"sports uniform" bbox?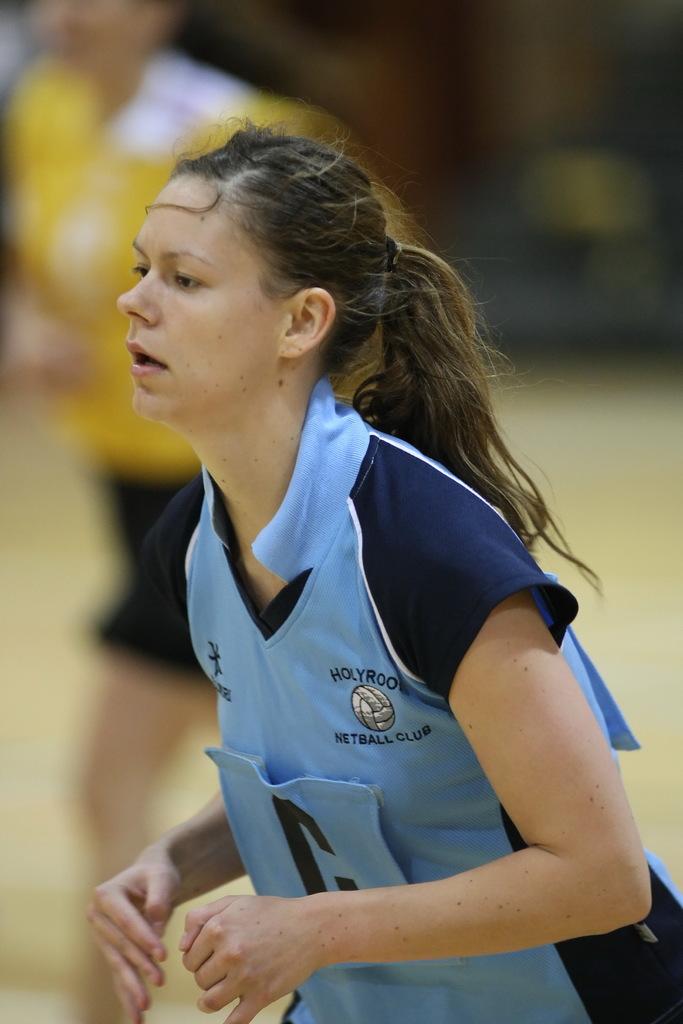
select_region(138, 381, 682, 1023)
